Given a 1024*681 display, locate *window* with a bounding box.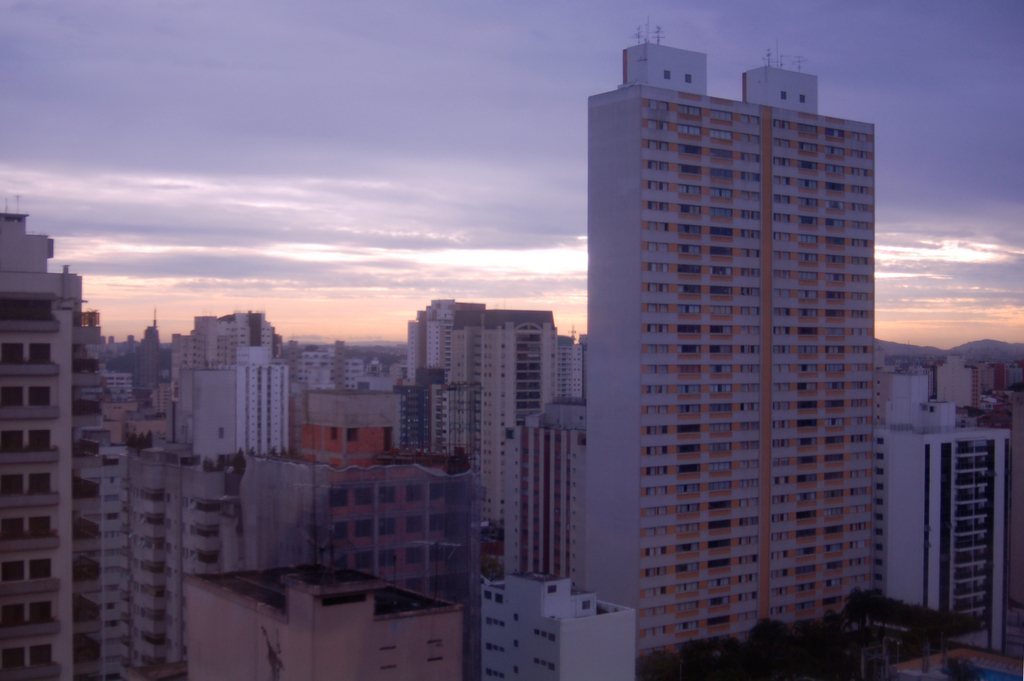
Located: bbox(710, 170, 733, 176).
